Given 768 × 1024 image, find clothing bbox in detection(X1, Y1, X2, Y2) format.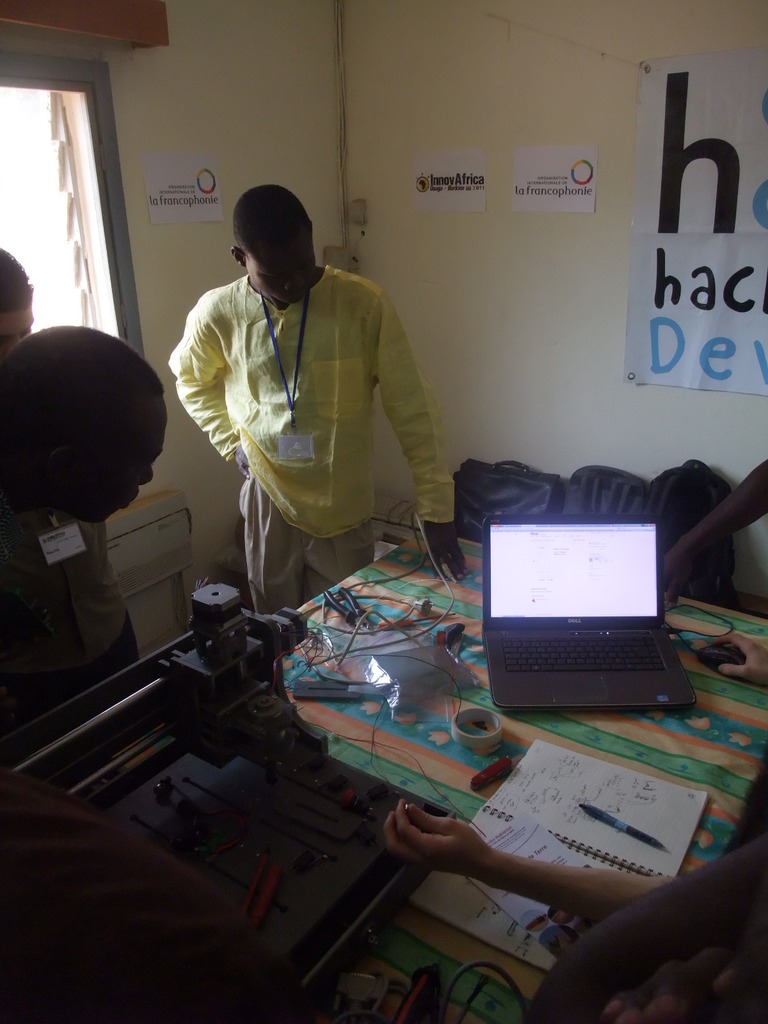
detection(163, 260, 456, 619).
